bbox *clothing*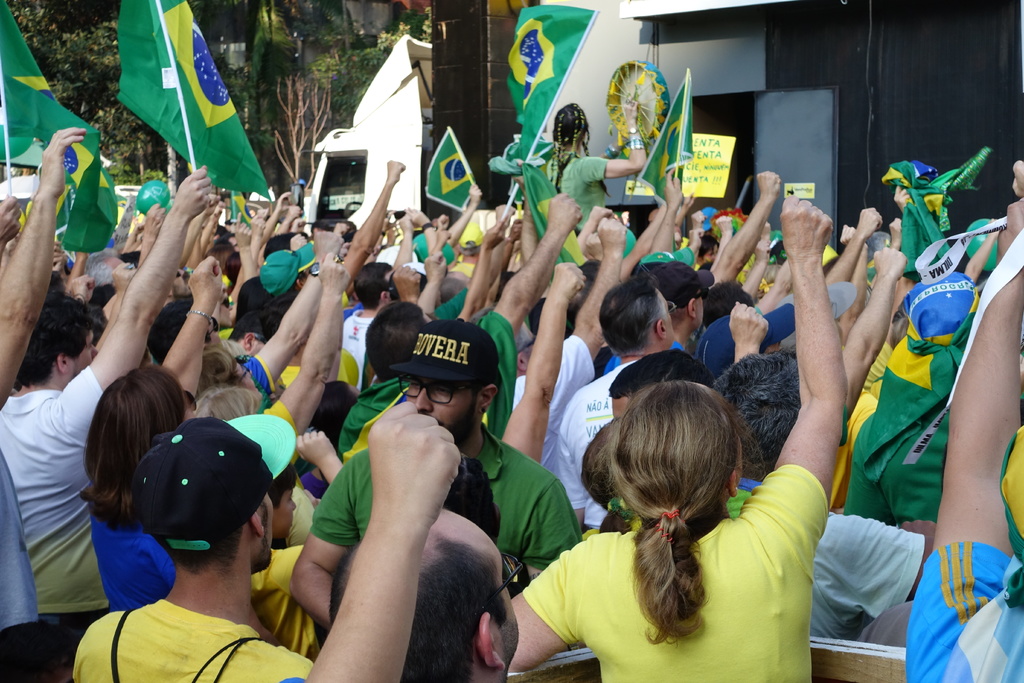
locate(844, 394, 953, 528)
